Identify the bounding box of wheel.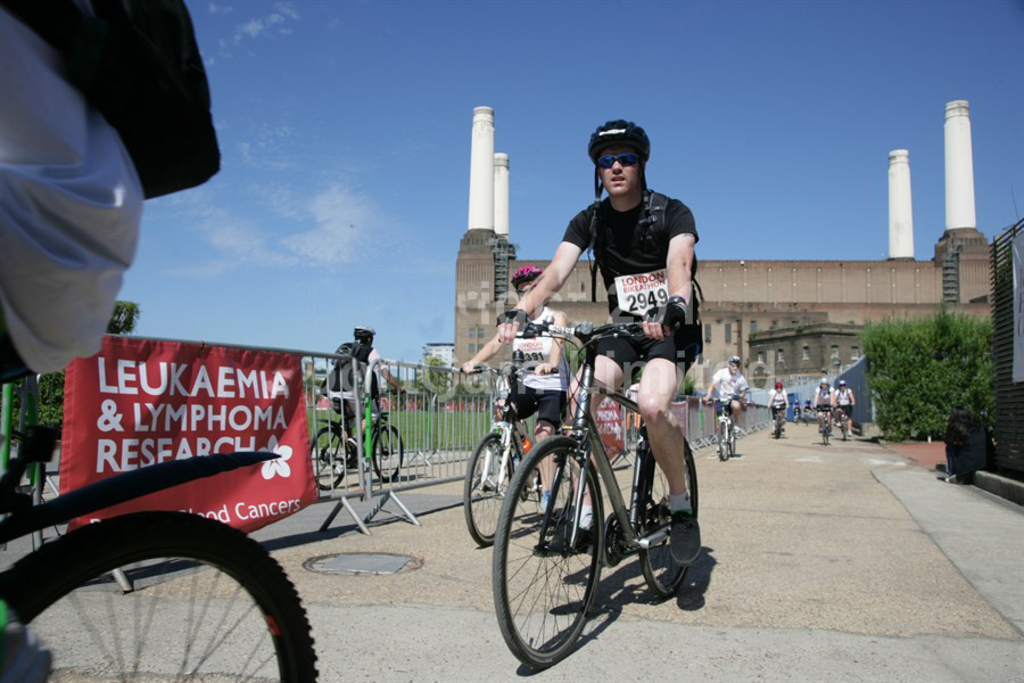
(487,443,633,660).
